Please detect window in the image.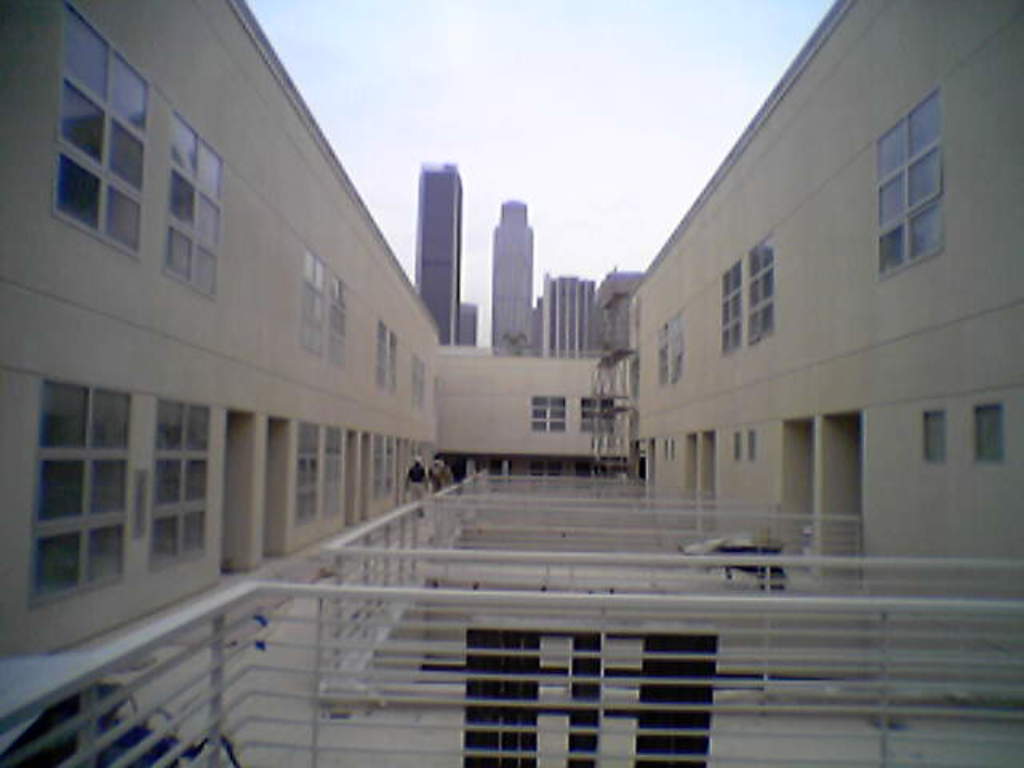
(x1=126, y1=400, x2=214, y2=555).
